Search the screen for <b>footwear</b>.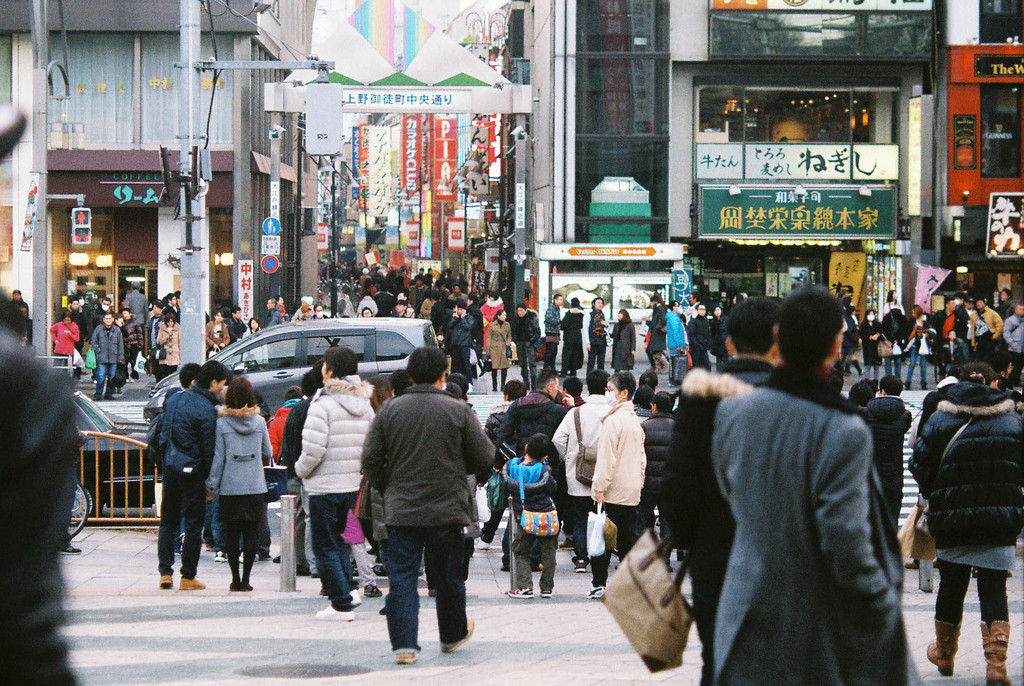
Found at BBox(575, 555, 591, 571).
